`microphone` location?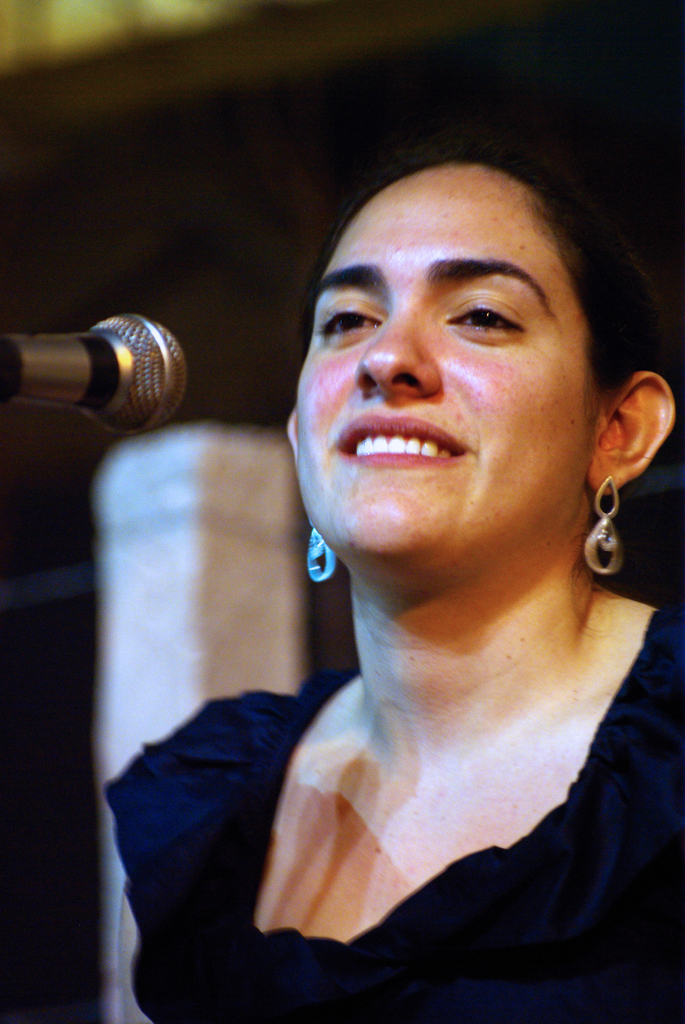
[12, 287, 209, 419]
